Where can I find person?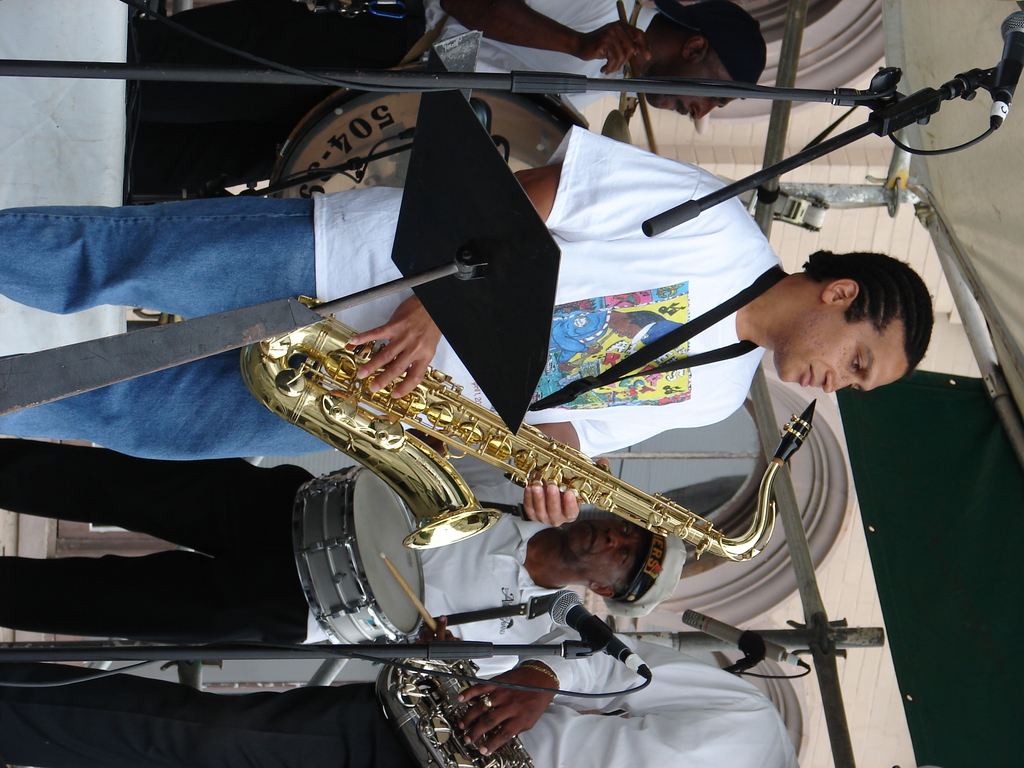
You can find it at <region>0, 123, 934, 463</region>.
